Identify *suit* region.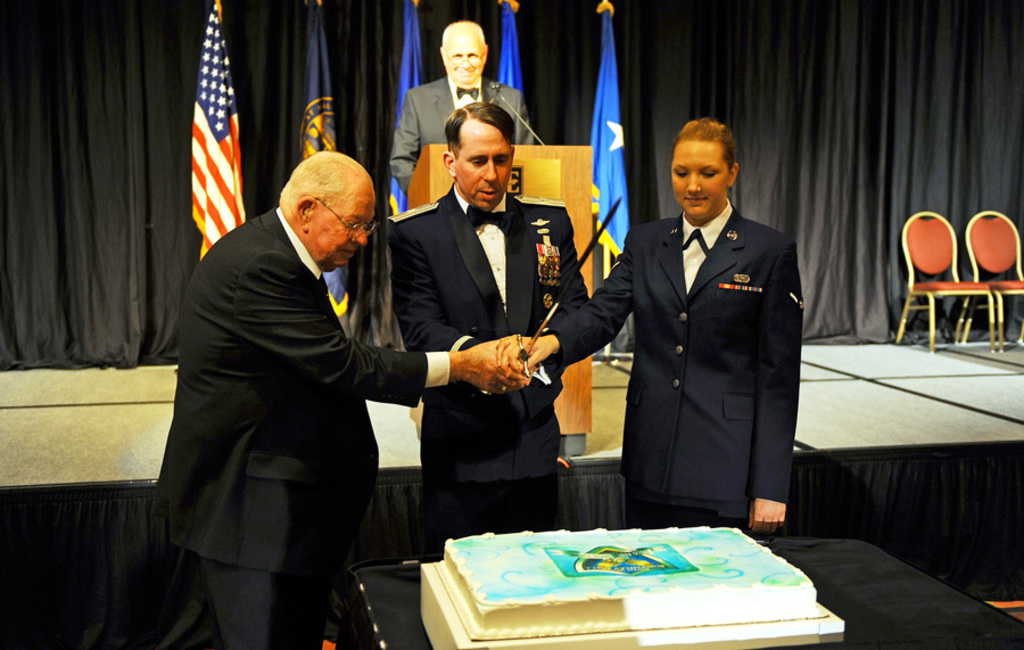
Region: <region>174, 153, 435, 624</region>.
